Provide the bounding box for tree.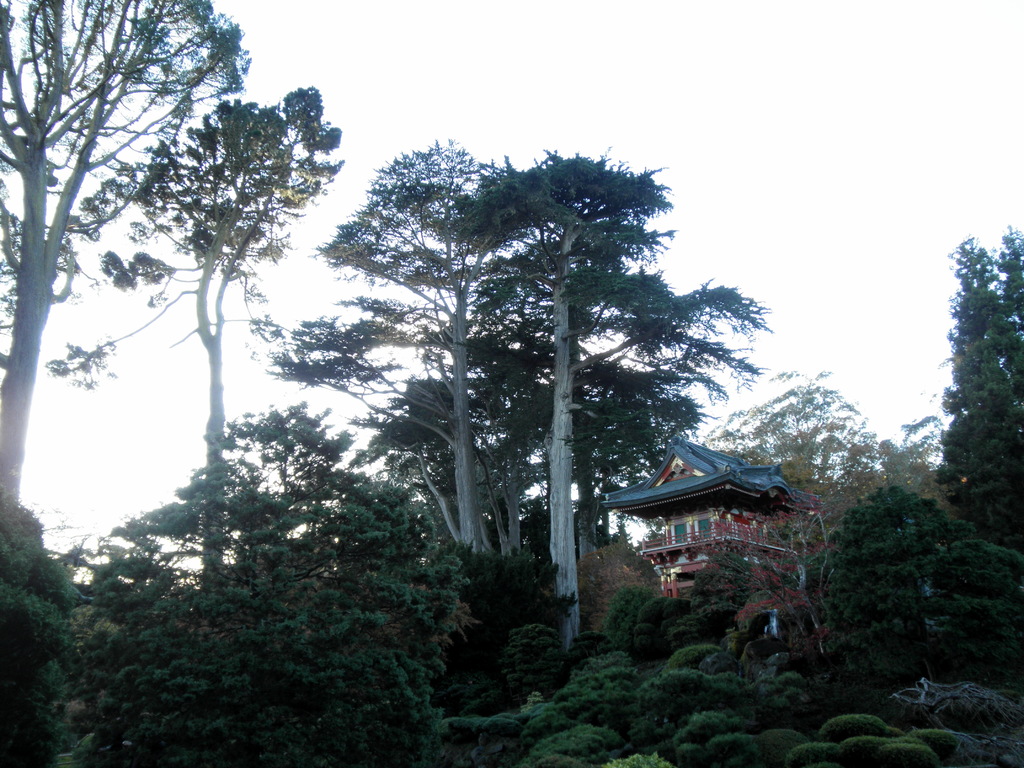
<region>712, 364, 944, 656</region>.
